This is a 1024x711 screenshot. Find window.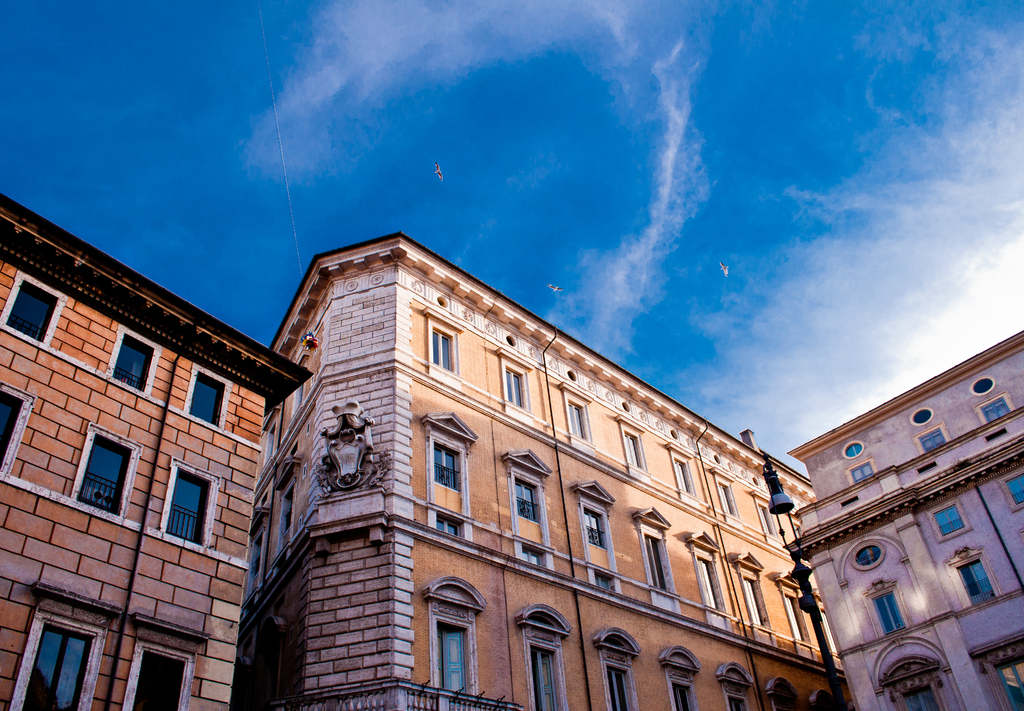
Bounding box: left=1, top=274, right=63, bottom=345.
